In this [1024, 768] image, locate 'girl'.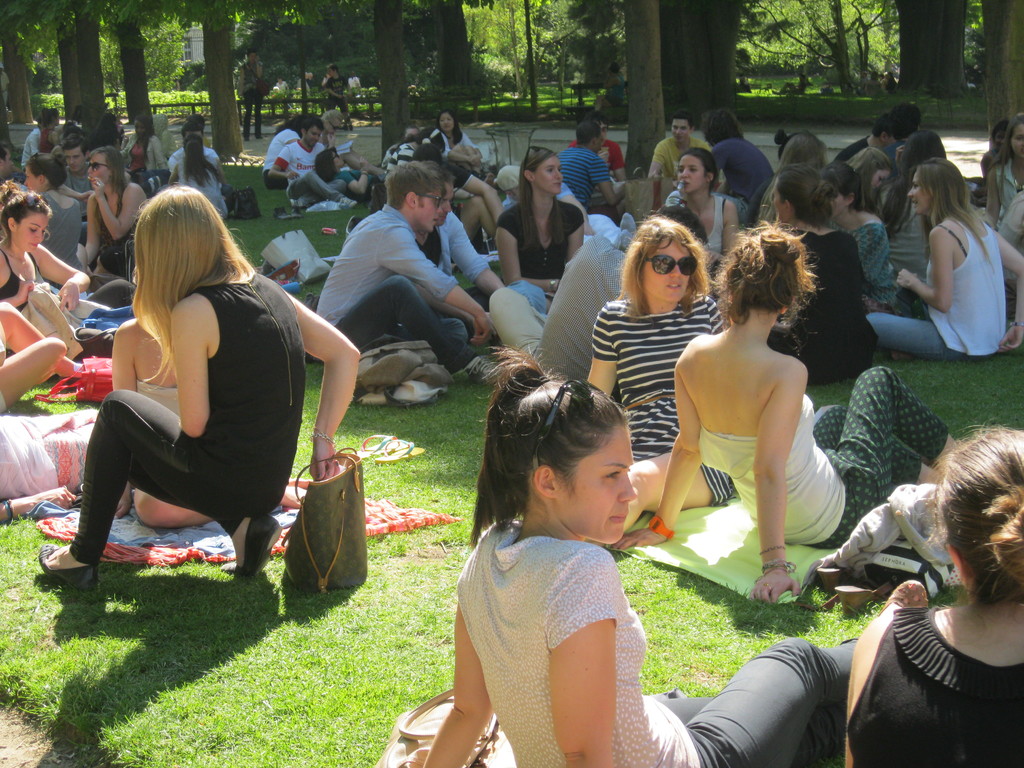
Bounding box: region(502, 141, 583, 307).
